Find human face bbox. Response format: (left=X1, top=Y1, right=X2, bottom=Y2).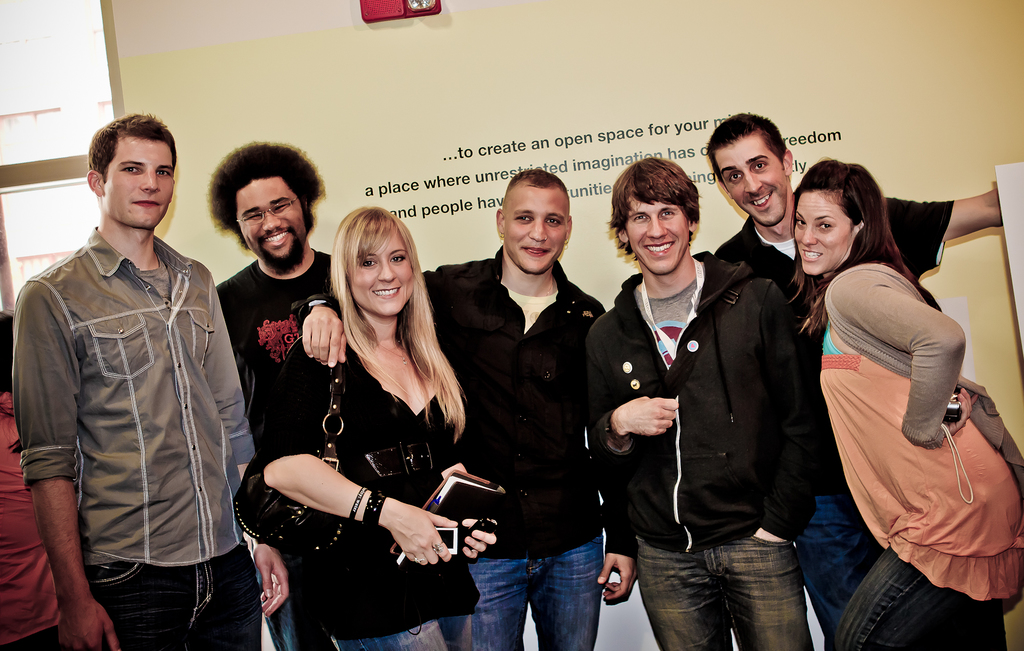
(left=731, top=140, right=780, bottom=225).
